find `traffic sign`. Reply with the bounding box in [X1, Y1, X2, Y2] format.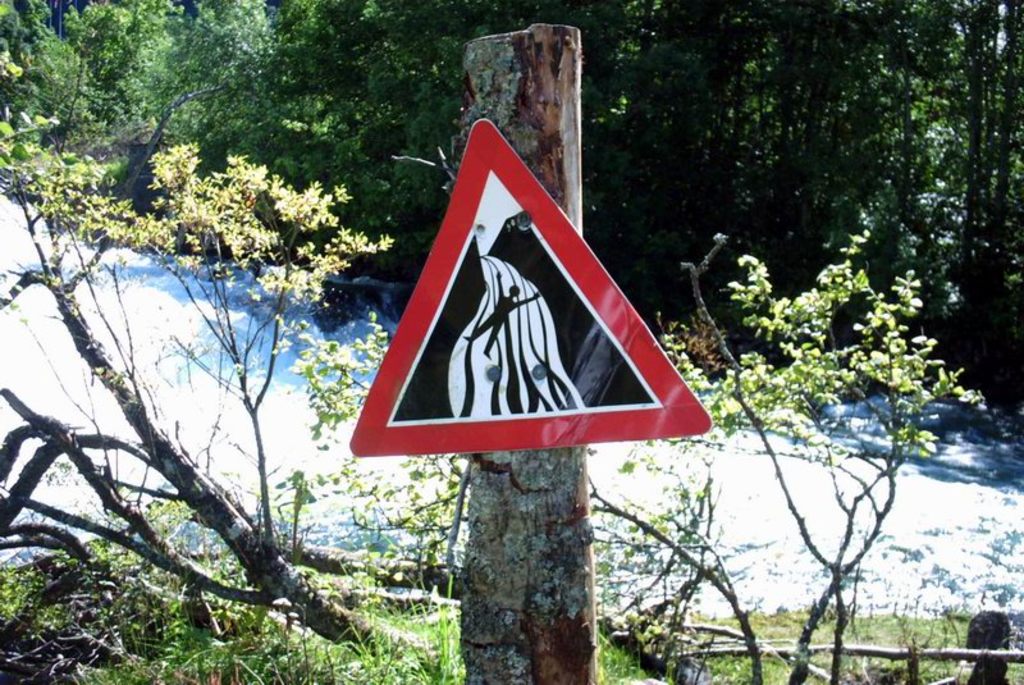
[348, 118, 708, 460].
